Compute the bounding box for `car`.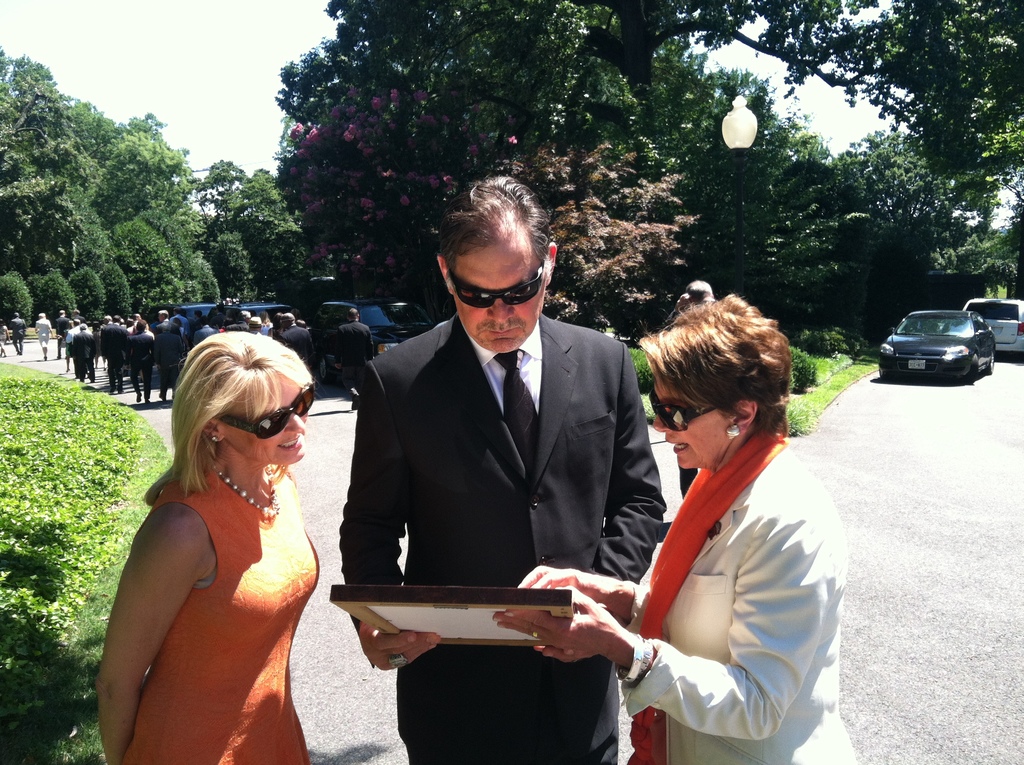
<box>315,292,436,384</box>.
